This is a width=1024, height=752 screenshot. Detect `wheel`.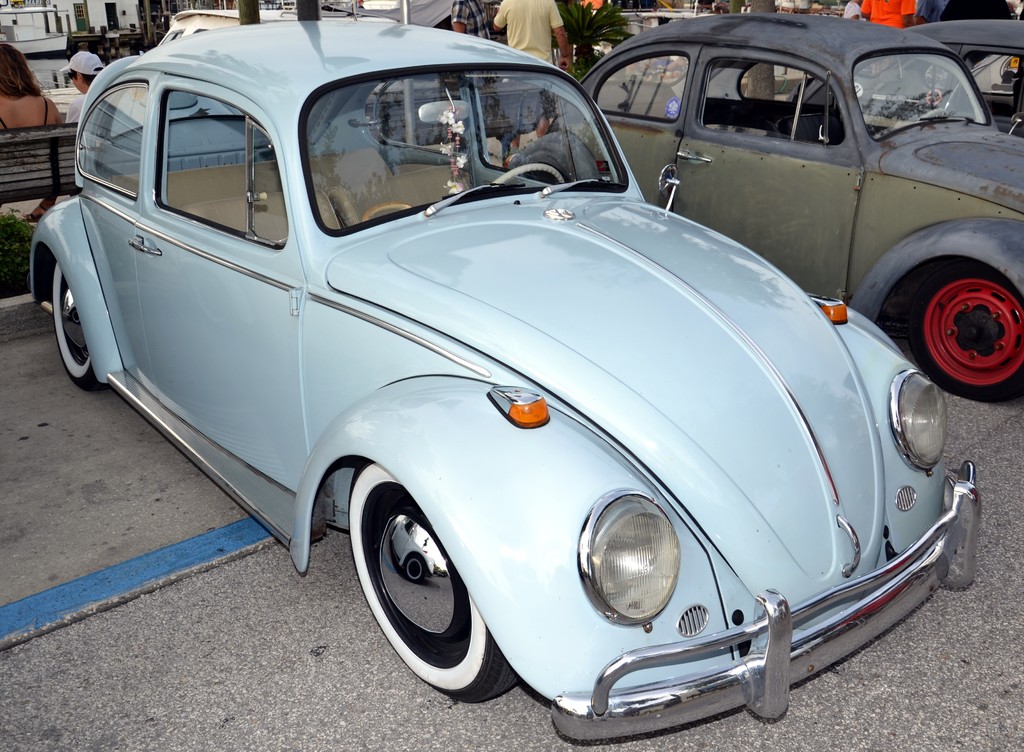
499,159,562,189.
